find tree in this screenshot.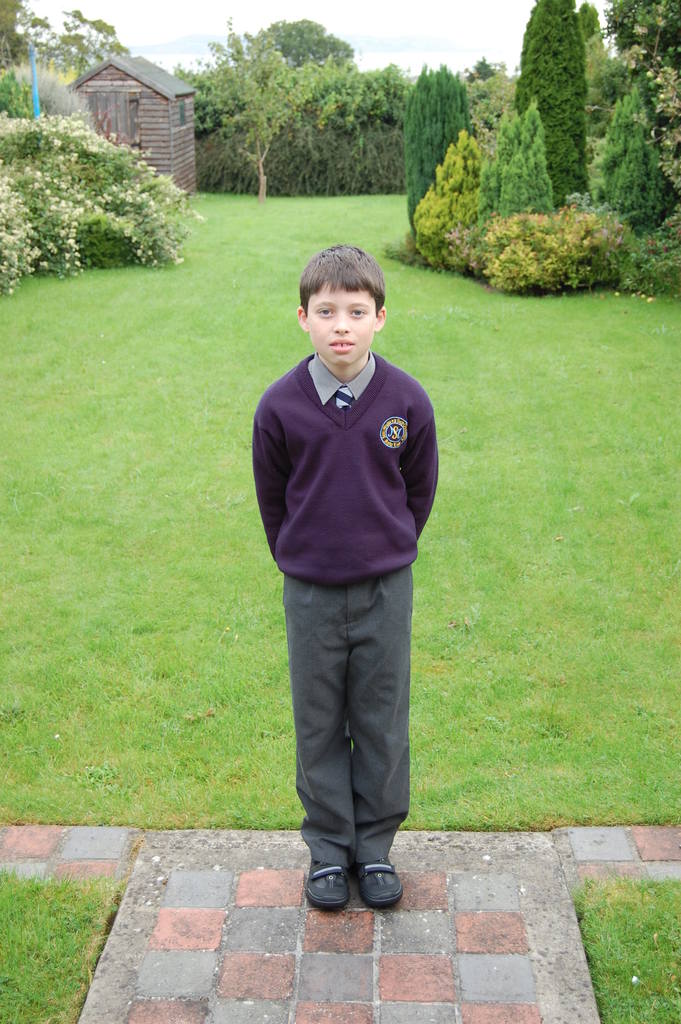
The bounding box for tree is locate(399, 63, 477, 232).
